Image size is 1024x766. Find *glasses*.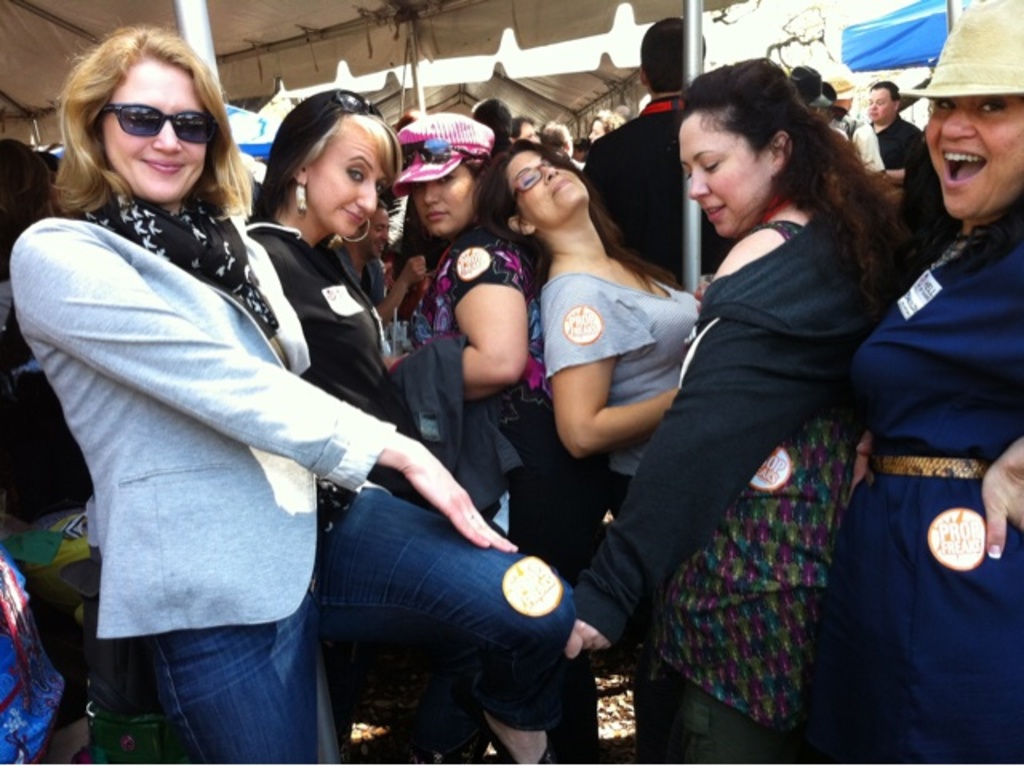
<bbox>515, 157, 554, 200</bbox>.
